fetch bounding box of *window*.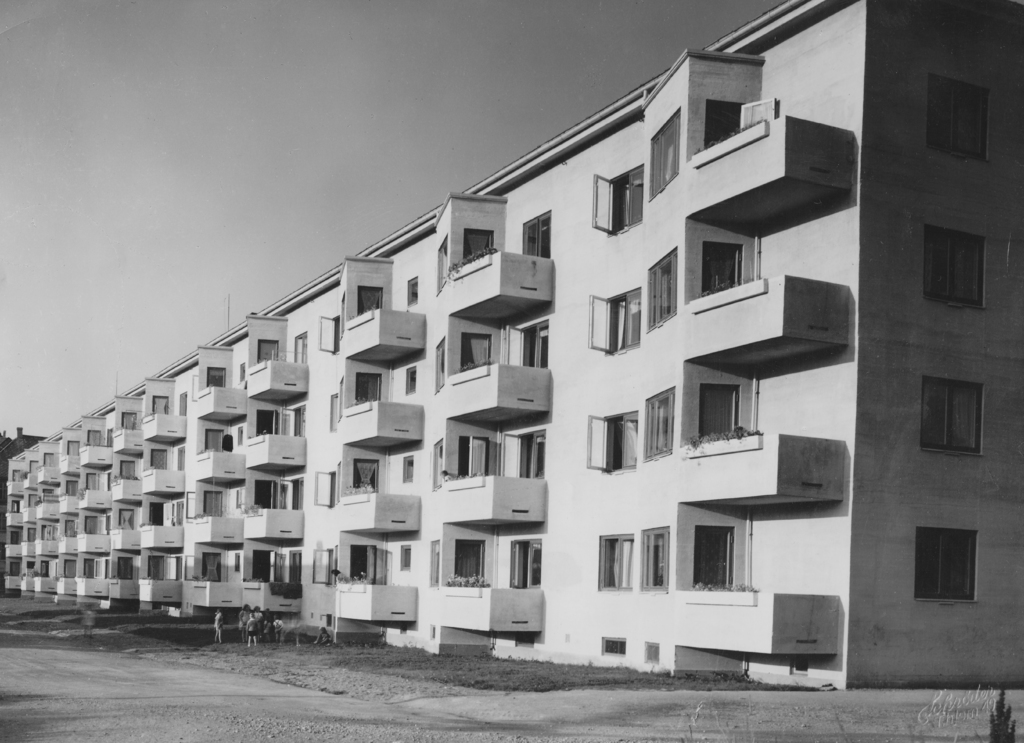
Bbox: x1=600, y1=411, x2=640, y2=474.
